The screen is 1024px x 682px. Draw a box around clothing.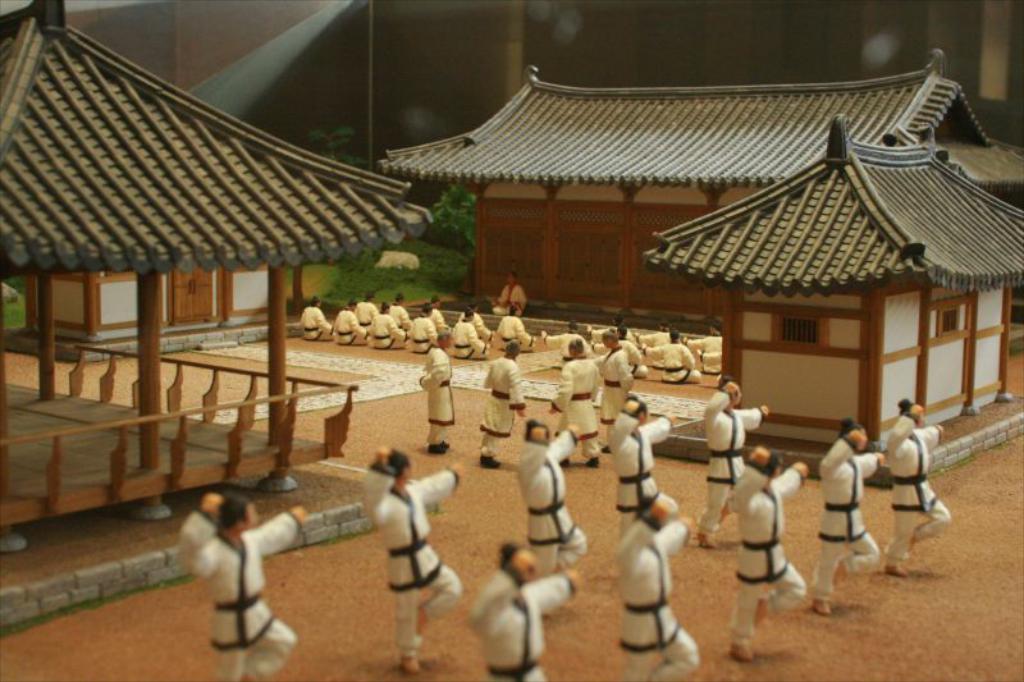
bbox=(457, 311, 494, 343).
